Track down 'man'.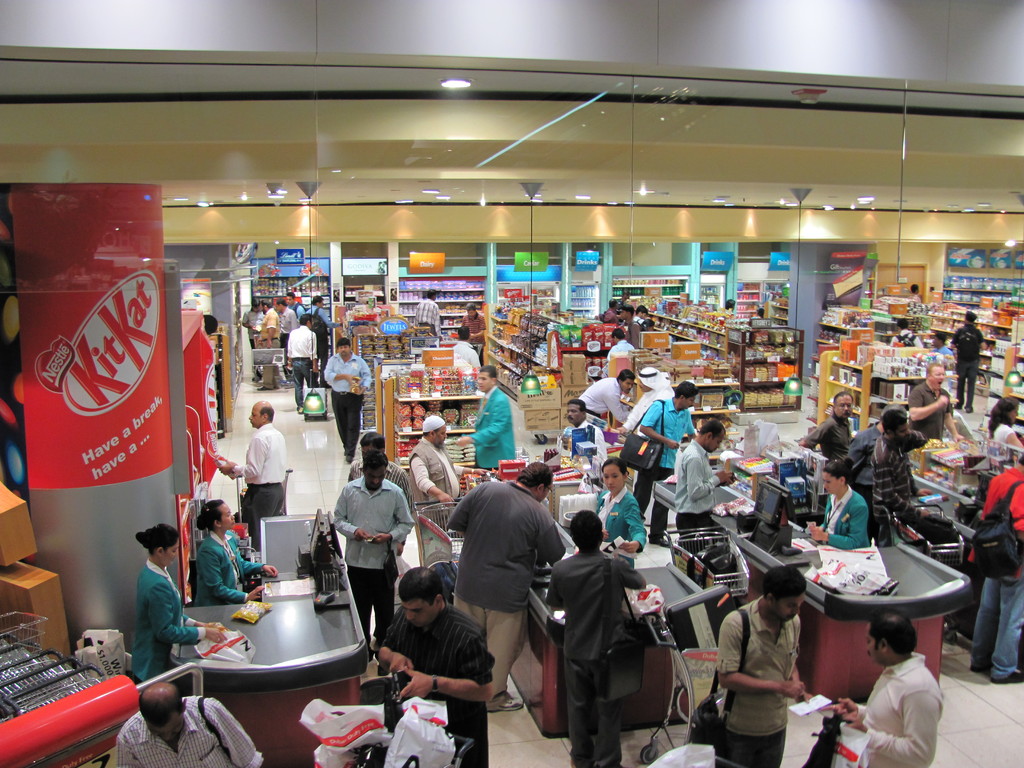
Tracked to l=578, t=365, r=634, b=421.
